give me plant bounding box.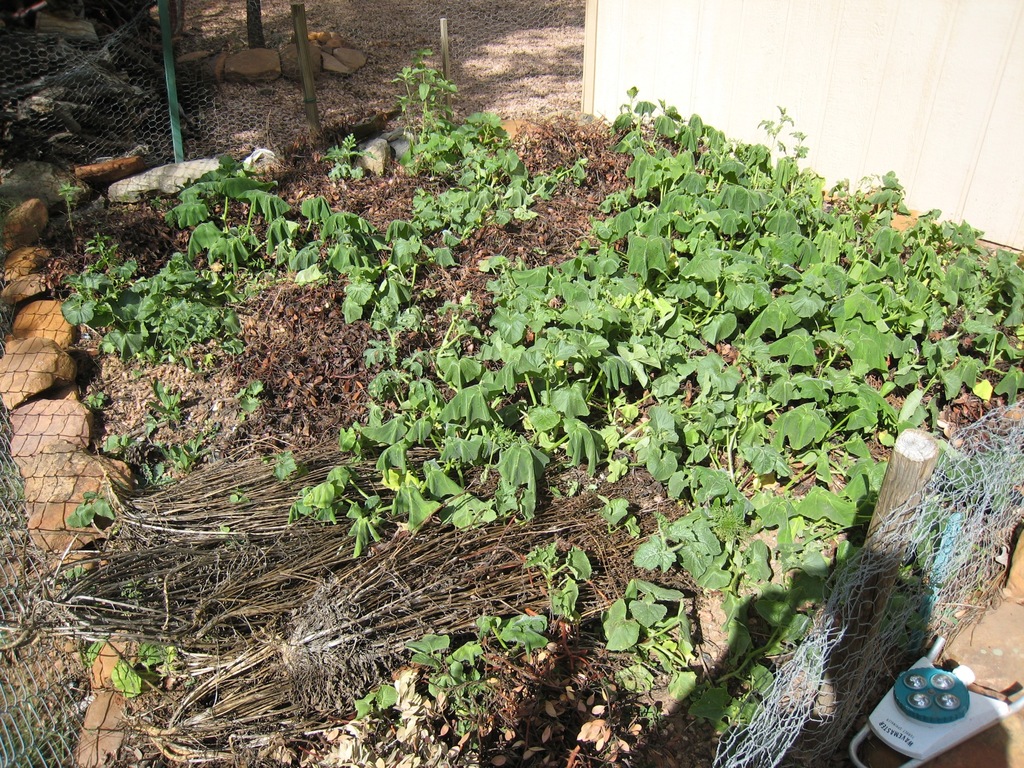
crop(170, 434, 218, 462).
